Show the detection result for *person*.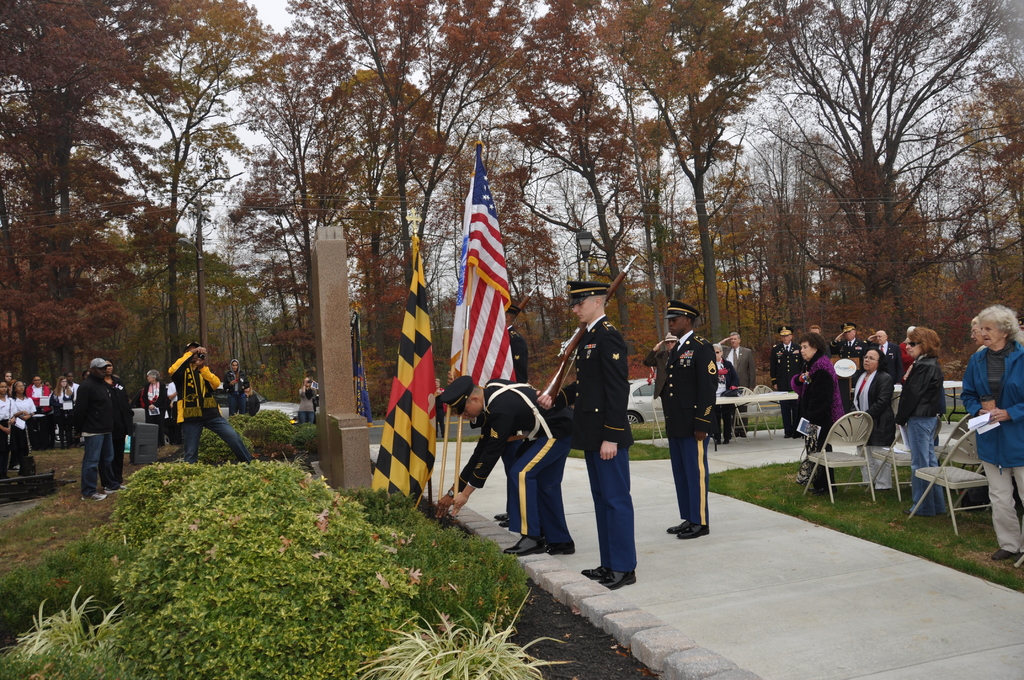
[x1=870, y1=334, x2=907, y2=371].
